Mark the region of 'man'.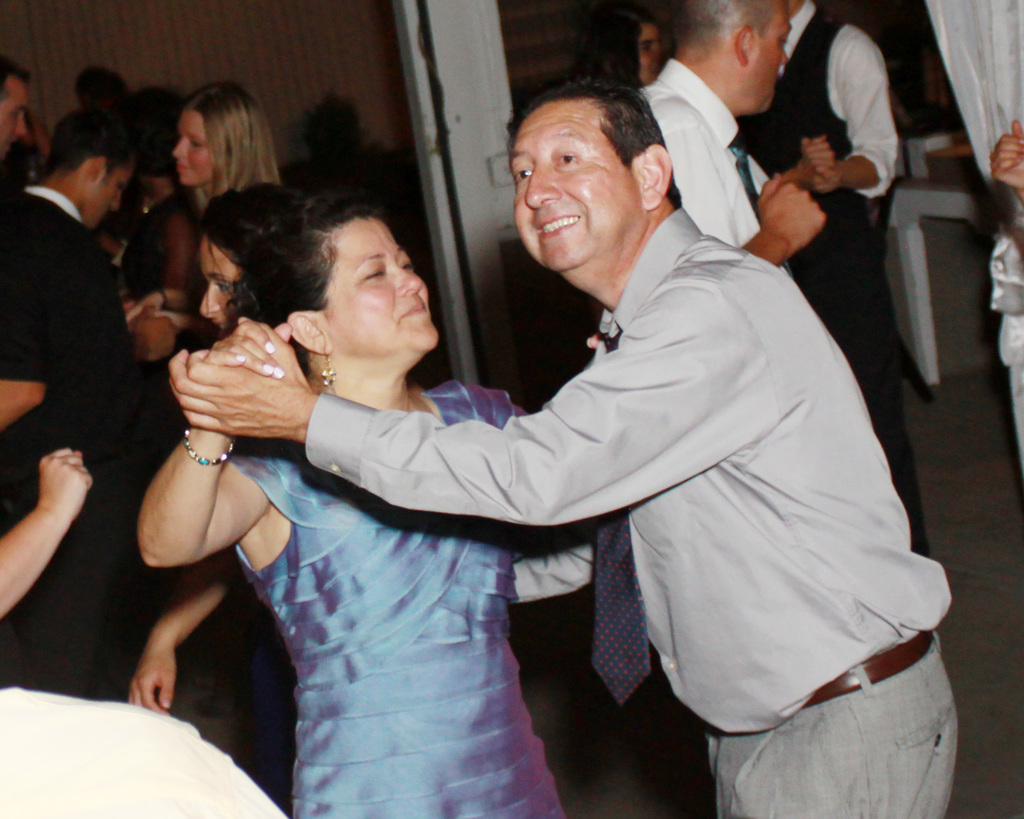
Region: 725:0:934:558.
